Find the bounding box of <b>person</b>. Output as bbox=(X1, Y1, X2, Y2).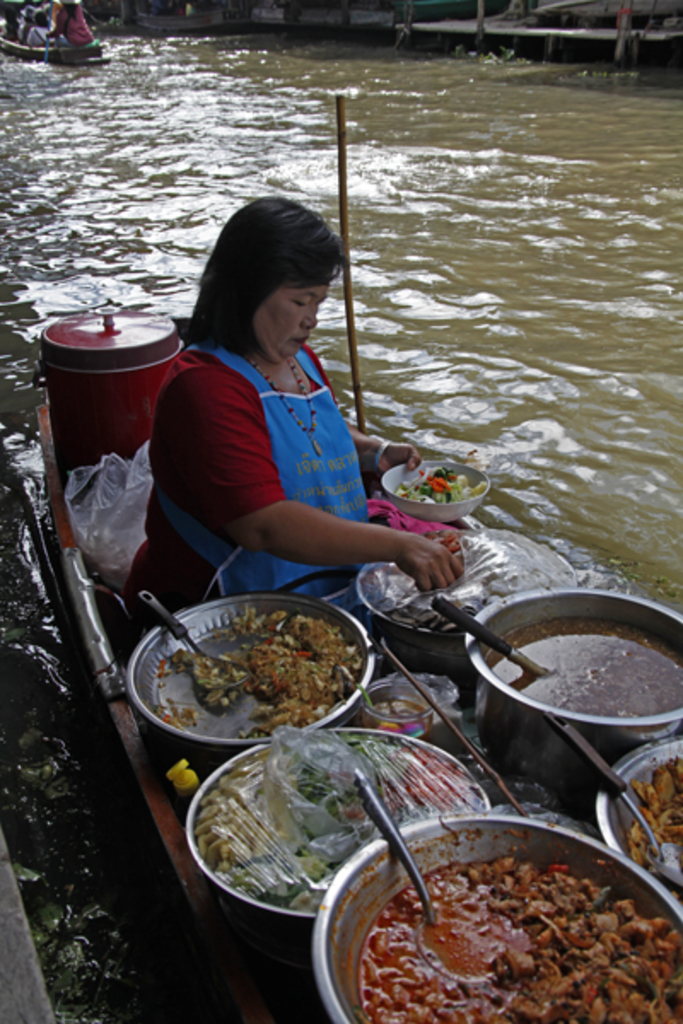
bbox=(137, 203, 413, 604).
